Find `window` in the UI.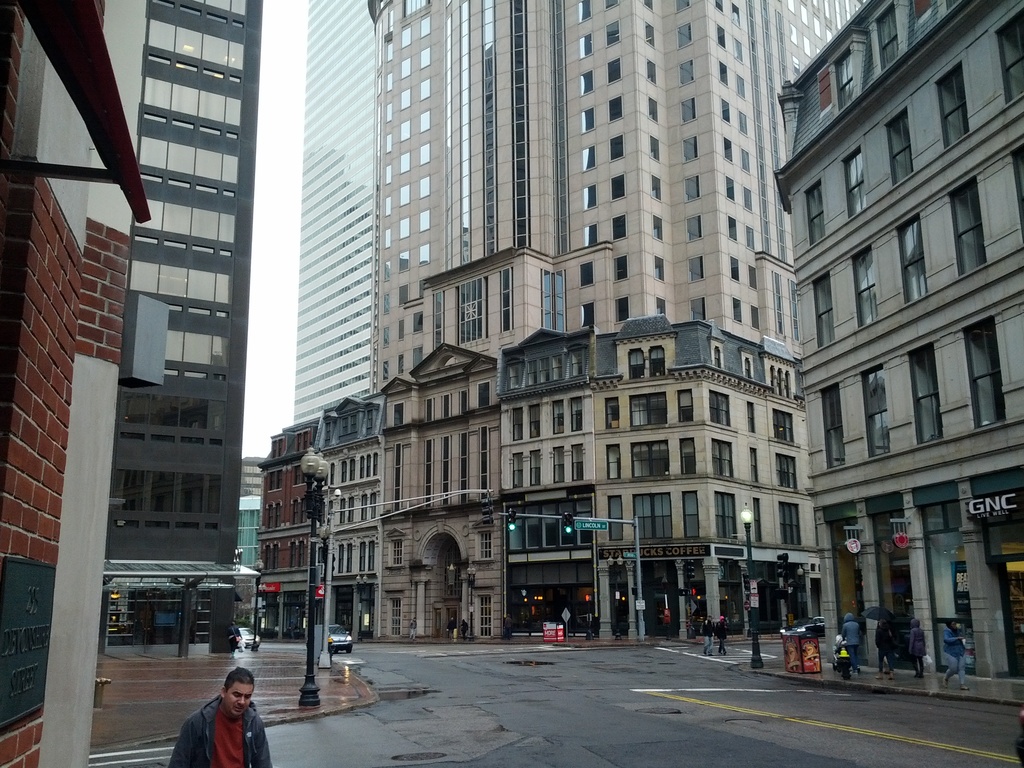
UI element at {"x1": 612, "y1": 173, "x2": 624, "y2": 197}.
